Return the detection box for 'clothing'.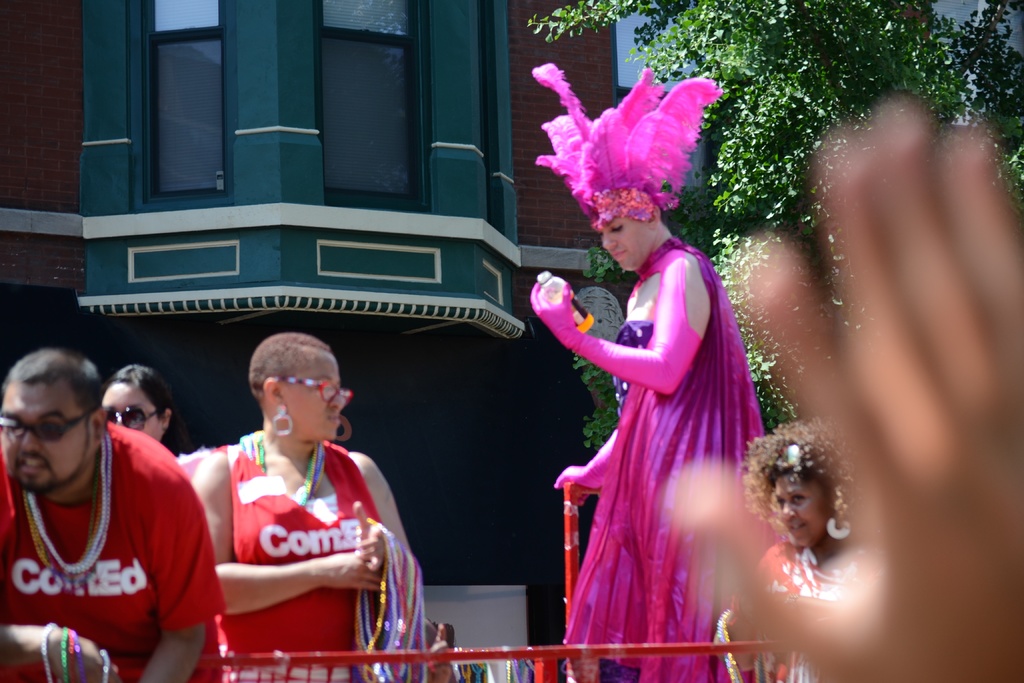
{"left": 14, "top": 427, "right": 204, "bottom": 665}.
